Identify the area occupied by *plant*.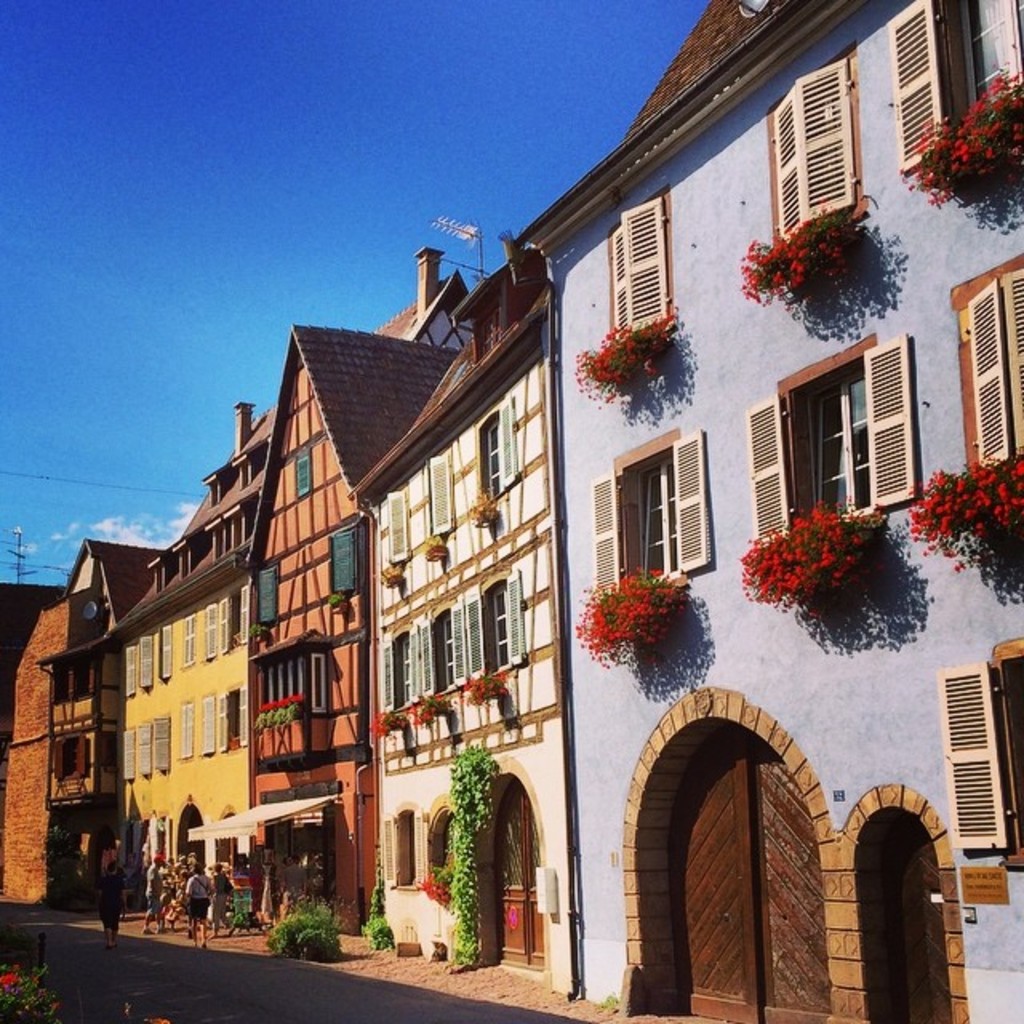
Area: pyautogui.locateOnScreen(360, 853, 400, 947).
